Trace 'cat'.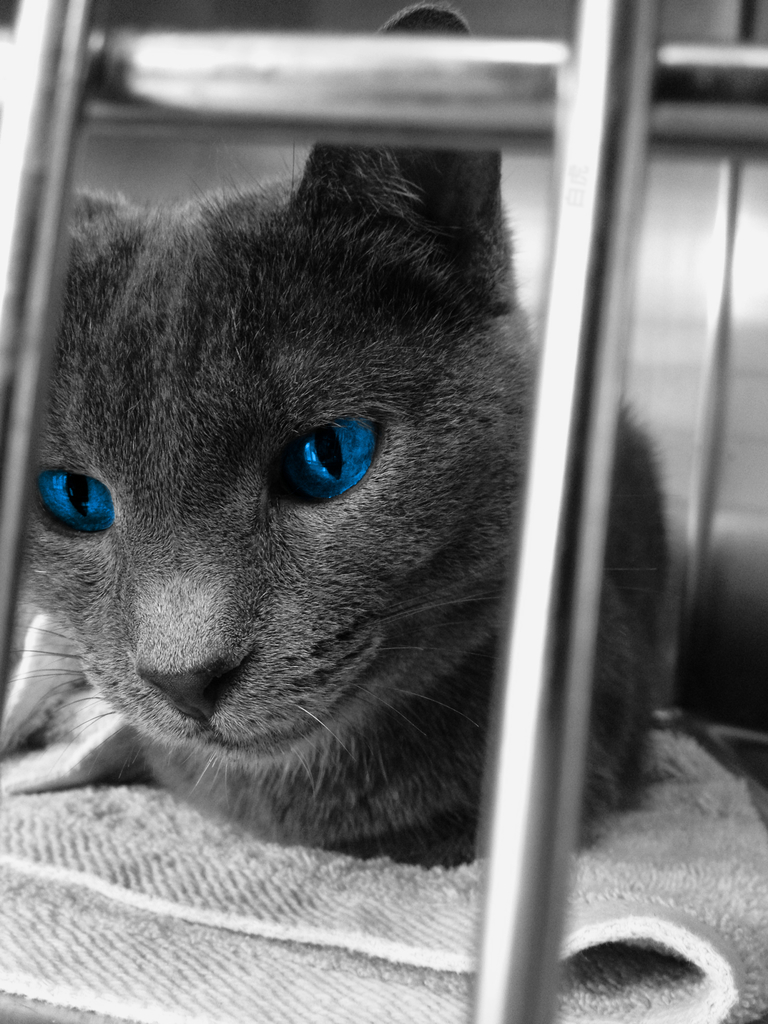
Traced to bbox(0, 3, 676, 869).
